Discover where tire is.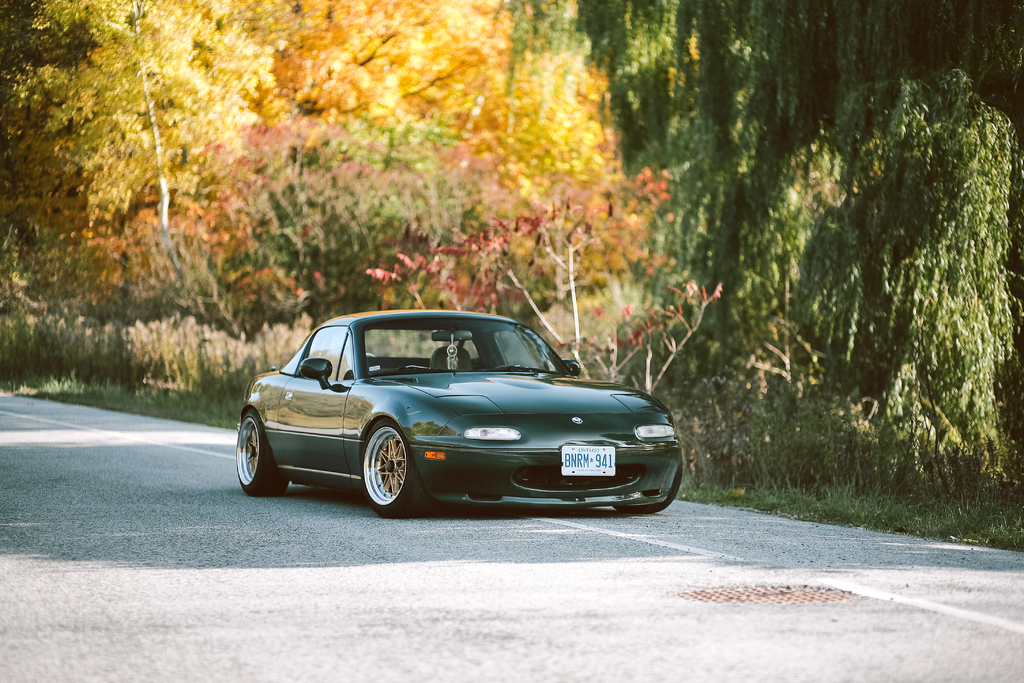
Discovered at (617,459,683,514).
